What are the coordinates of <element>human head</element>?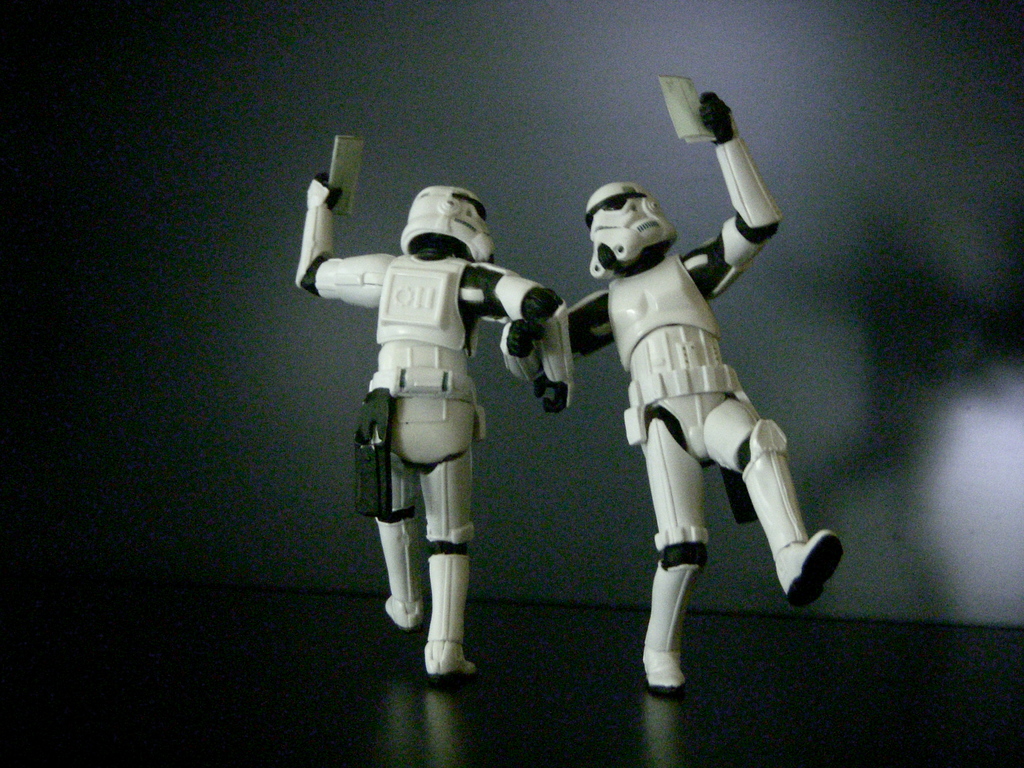
(584,176,676,274).
